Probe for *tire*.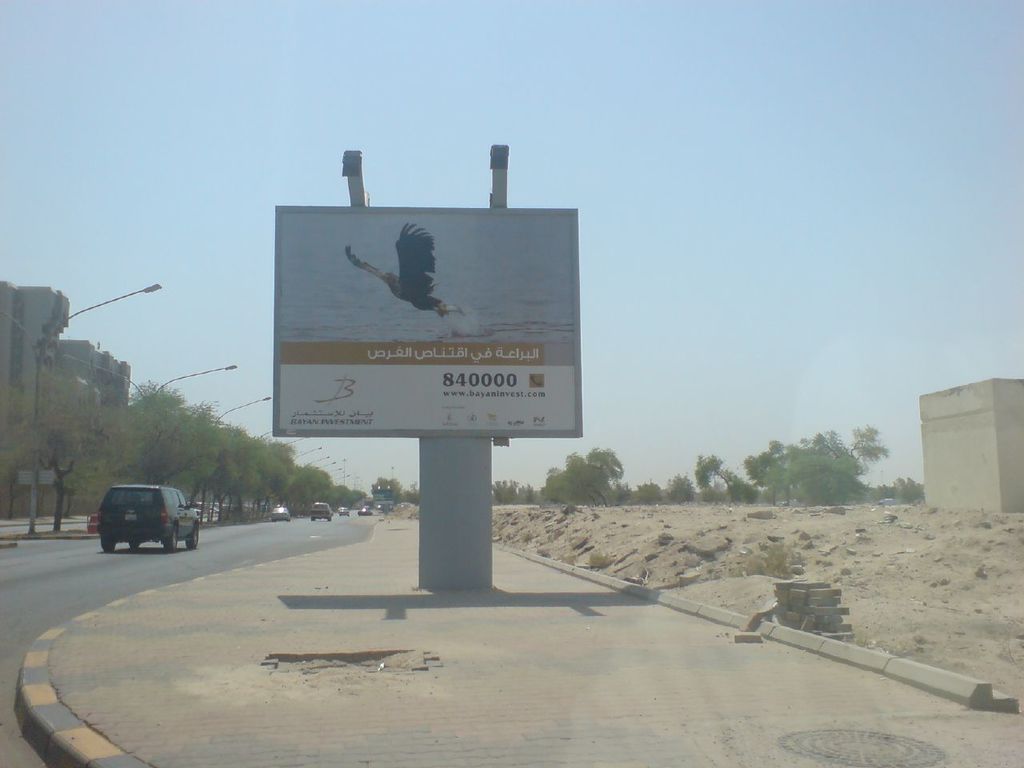
Probe result: l=130, t=537, r=141, b=550.
